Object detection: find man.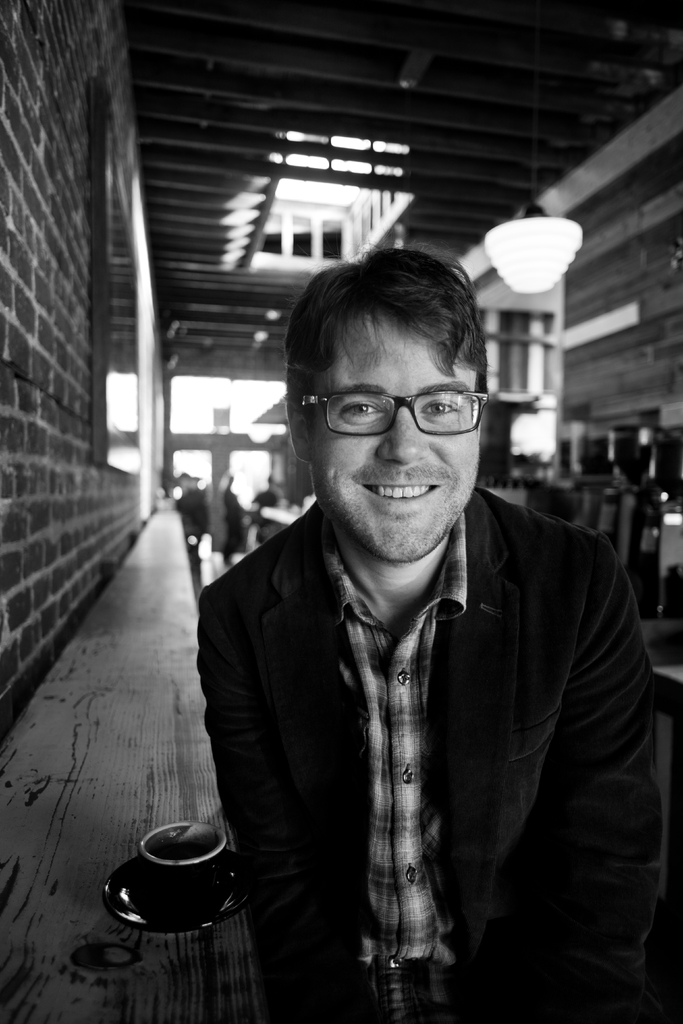
<box>201,283,664,1023</box>.
